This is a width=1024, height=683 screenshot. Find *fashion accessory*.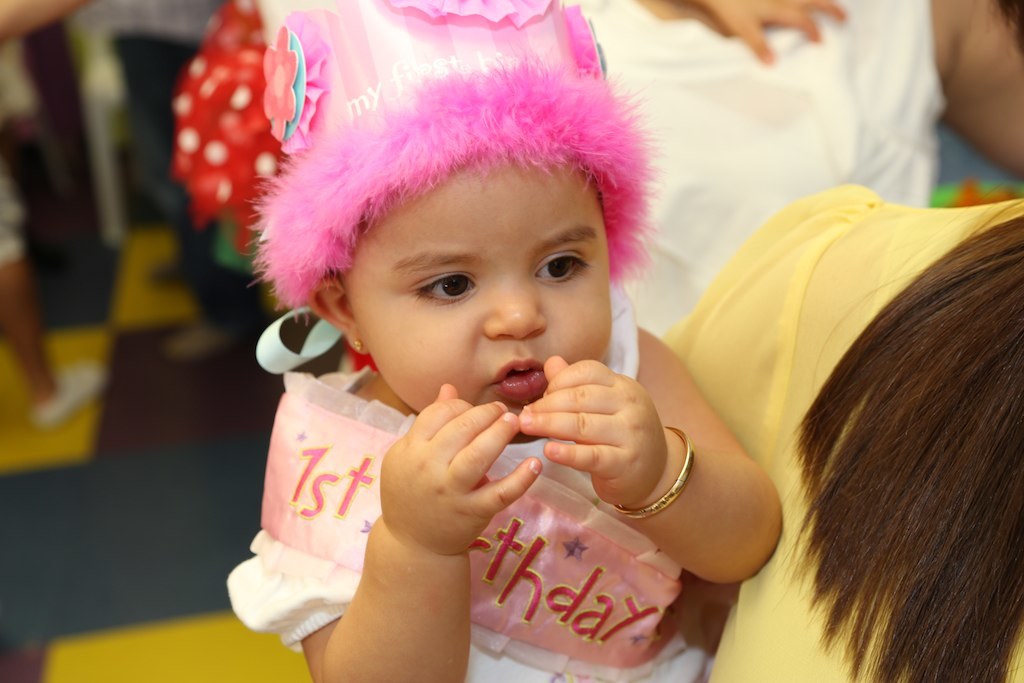
Bounding box: box=[619, 427, 691, 524].
